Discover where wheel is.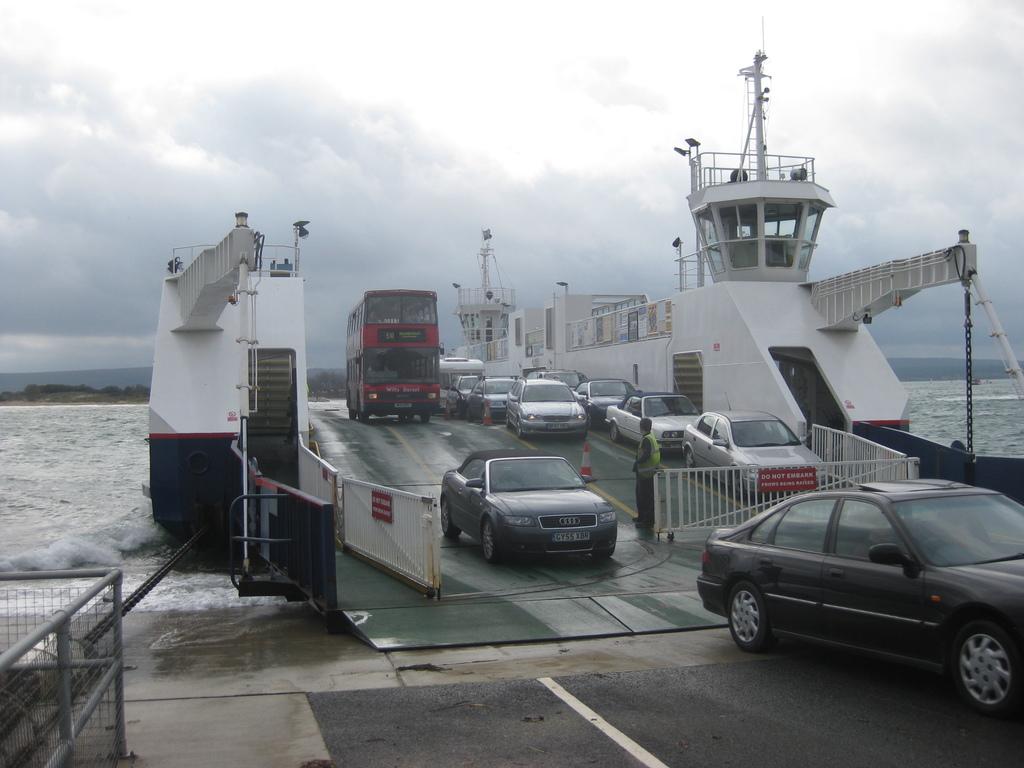
Discovered at <box>685,450,694,472</box>.
